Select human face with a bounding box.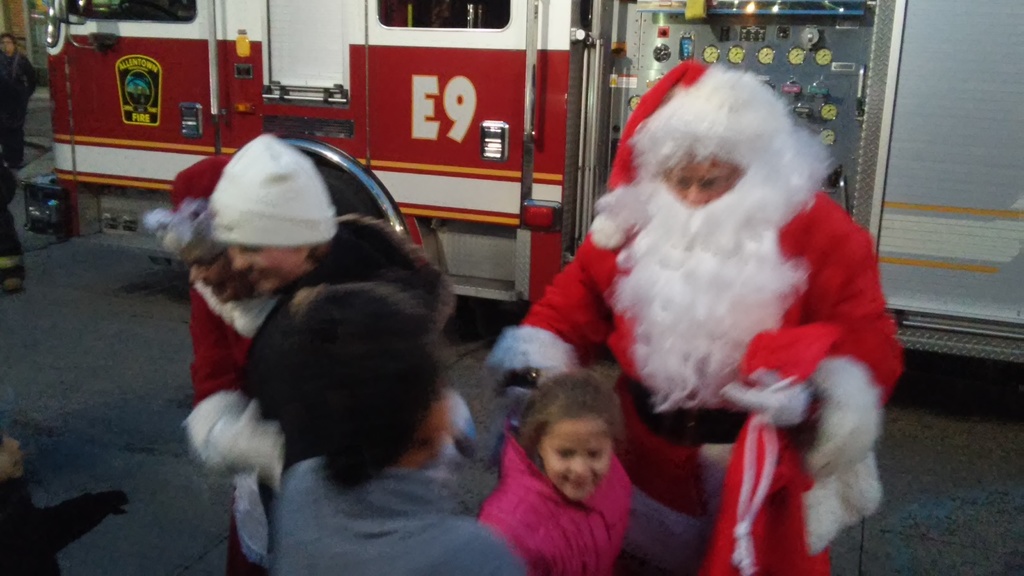
[left=175, top=241, right=256, bottom=305].
